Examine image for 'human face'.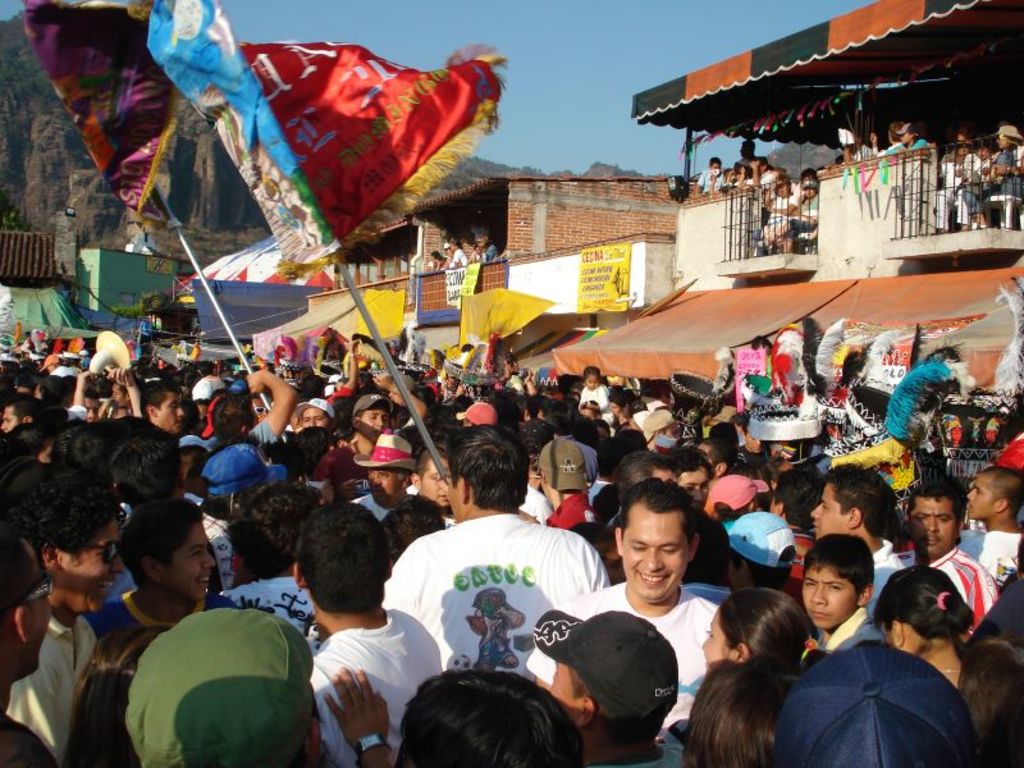
Examination result: locate(160, 392, 180, 433).
